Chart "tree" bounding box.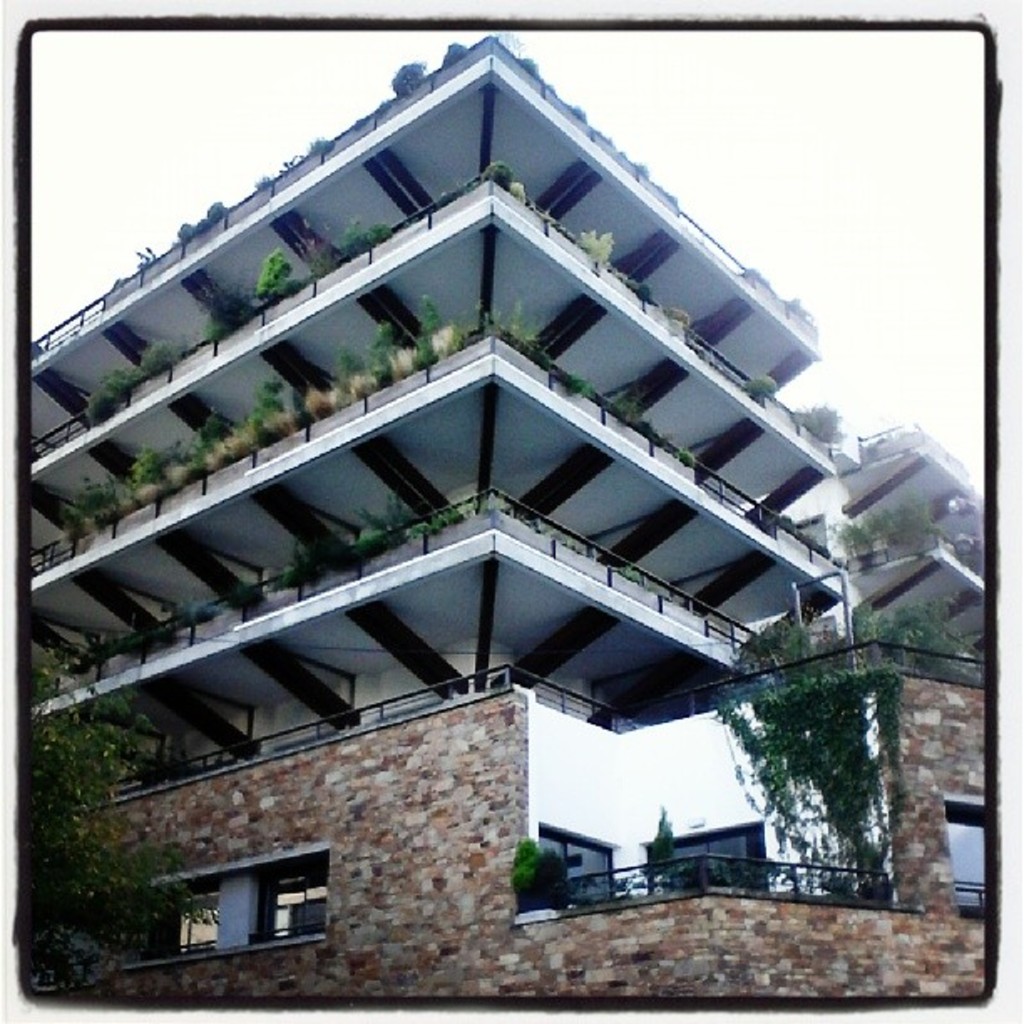
Charted: <bbox>13, 616, 211, 989</bbox>.
